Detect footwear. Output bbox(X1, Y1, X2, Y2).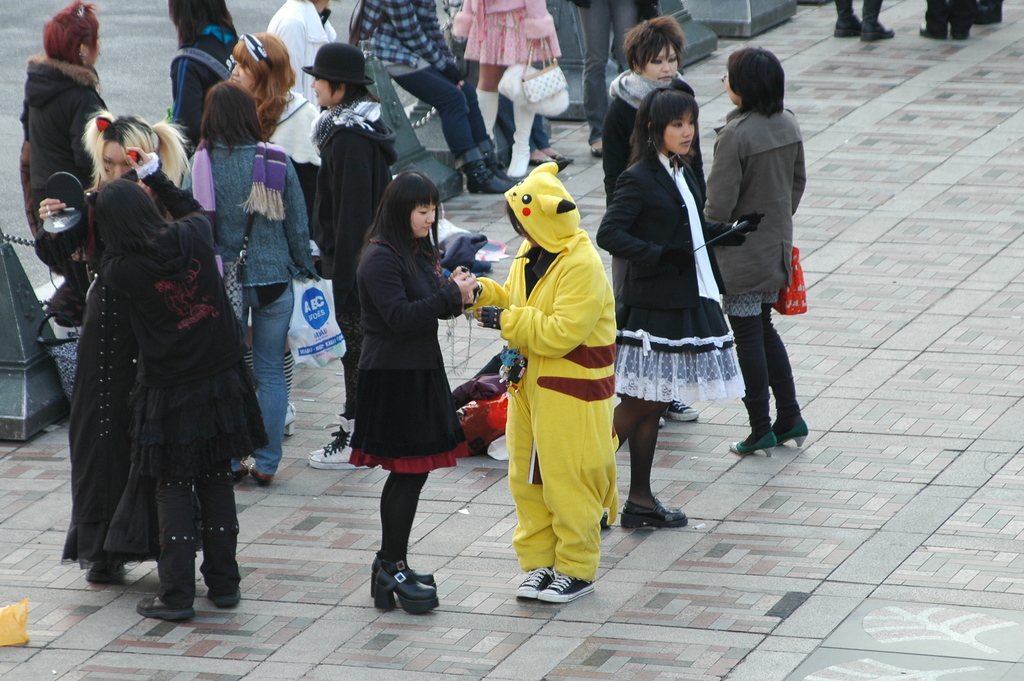
bbox(535, 142, 555, 167).
